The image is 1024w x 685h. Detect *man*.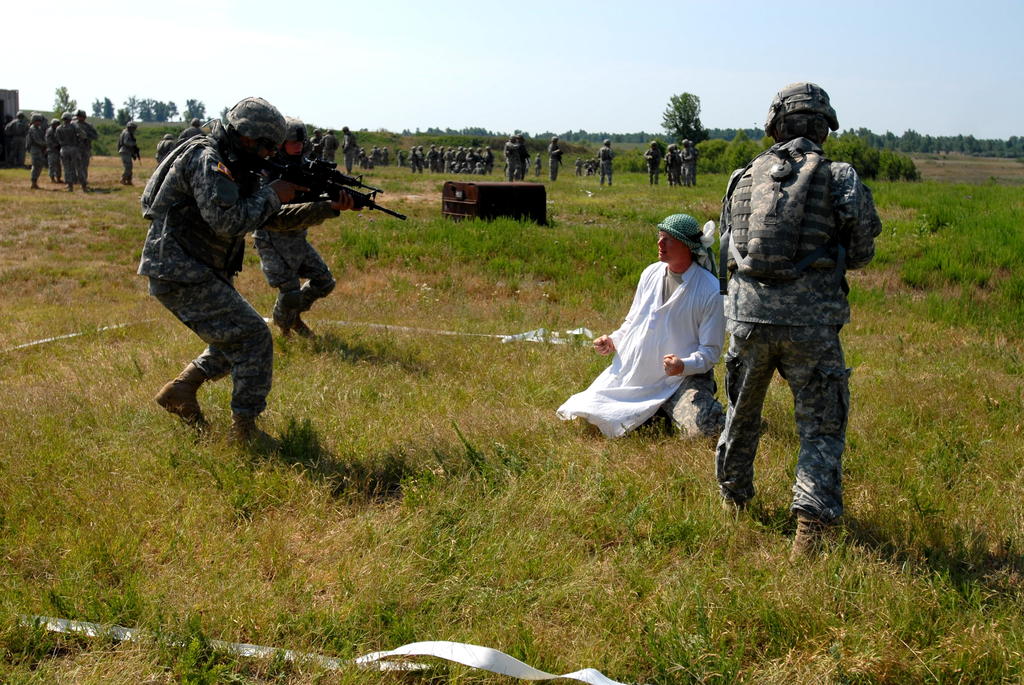
Detection: box=[121, 92, 337, 457].
